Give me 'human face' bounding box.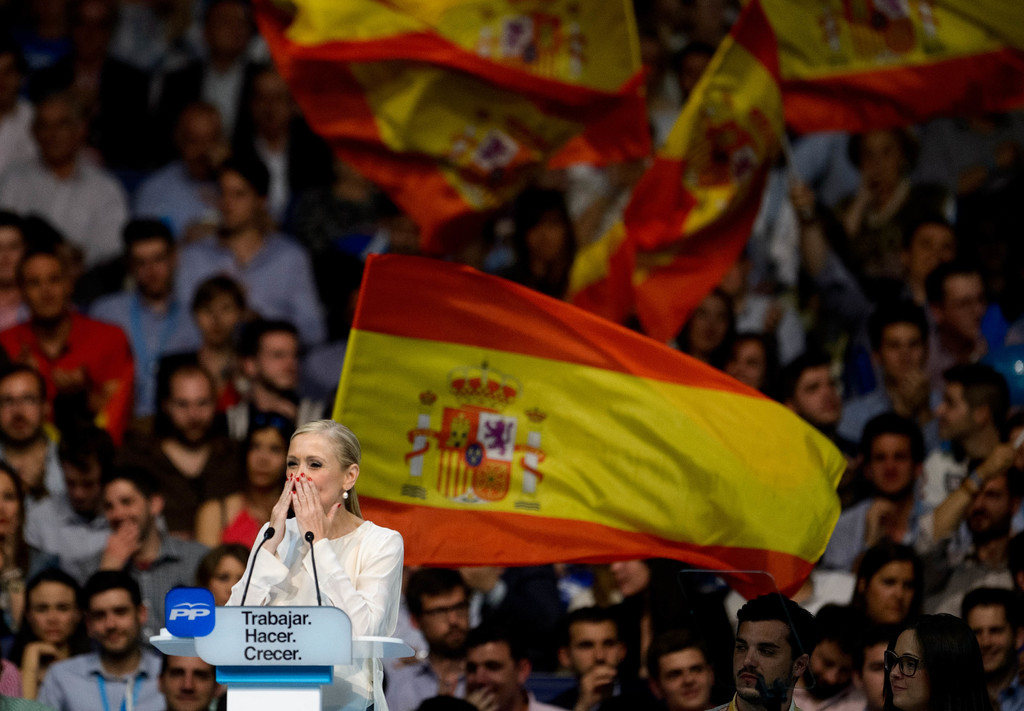
rect(189, 297, 237, 346).
